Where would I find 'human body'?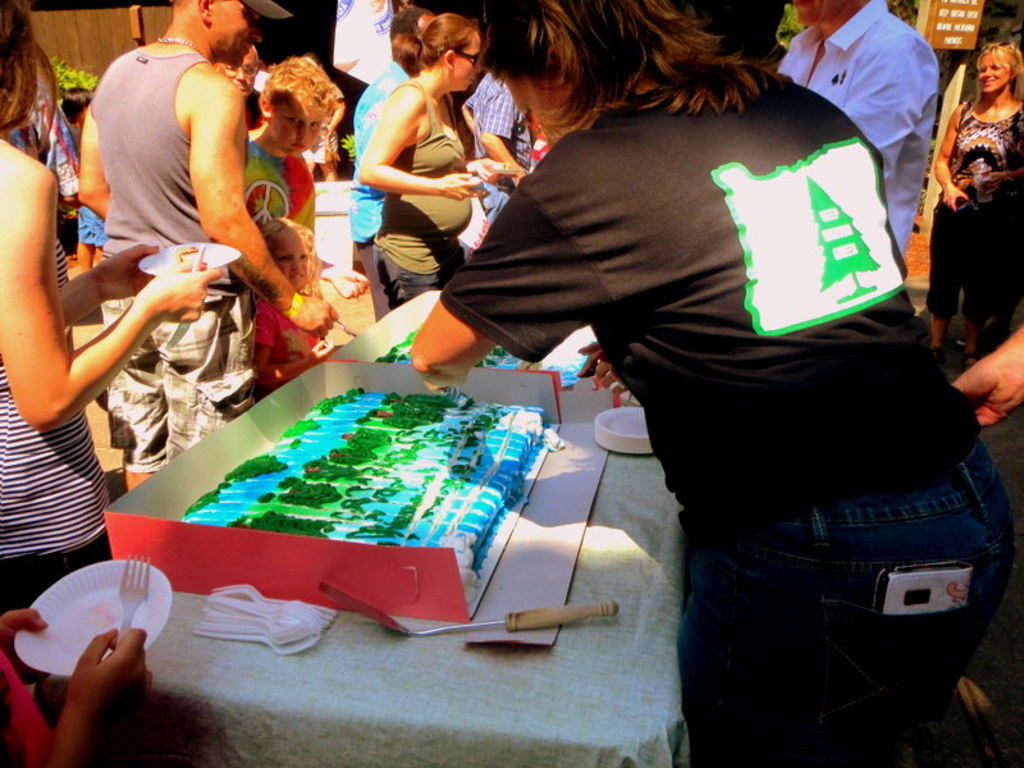
At [x1=777, y1=0, x2=941, y2=259].
